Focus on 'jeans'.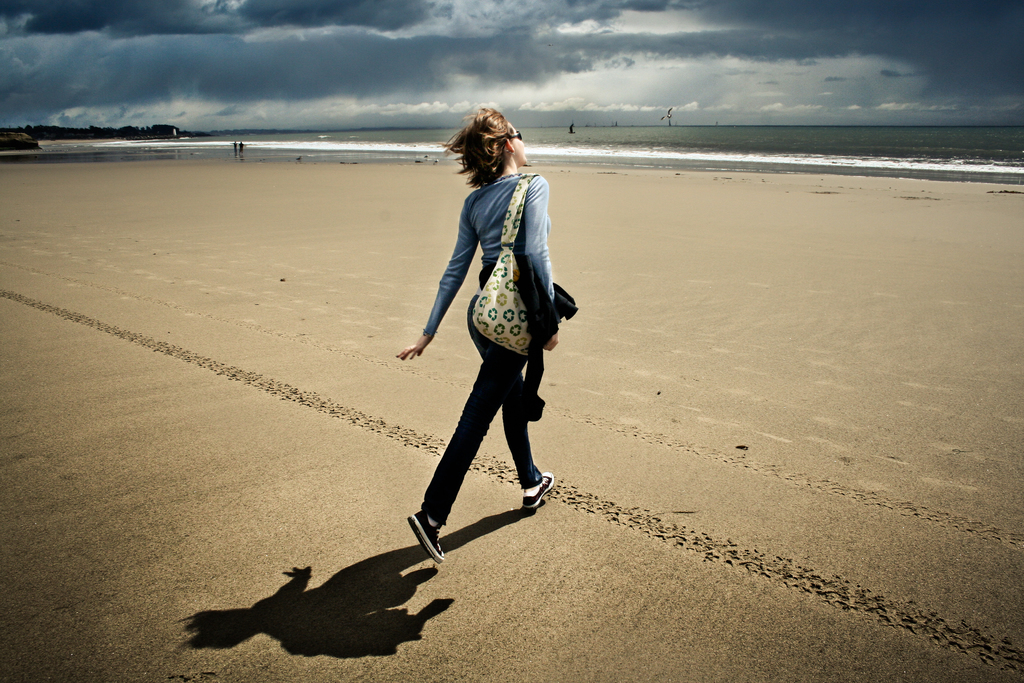
Focused at 422,175,556,338.
